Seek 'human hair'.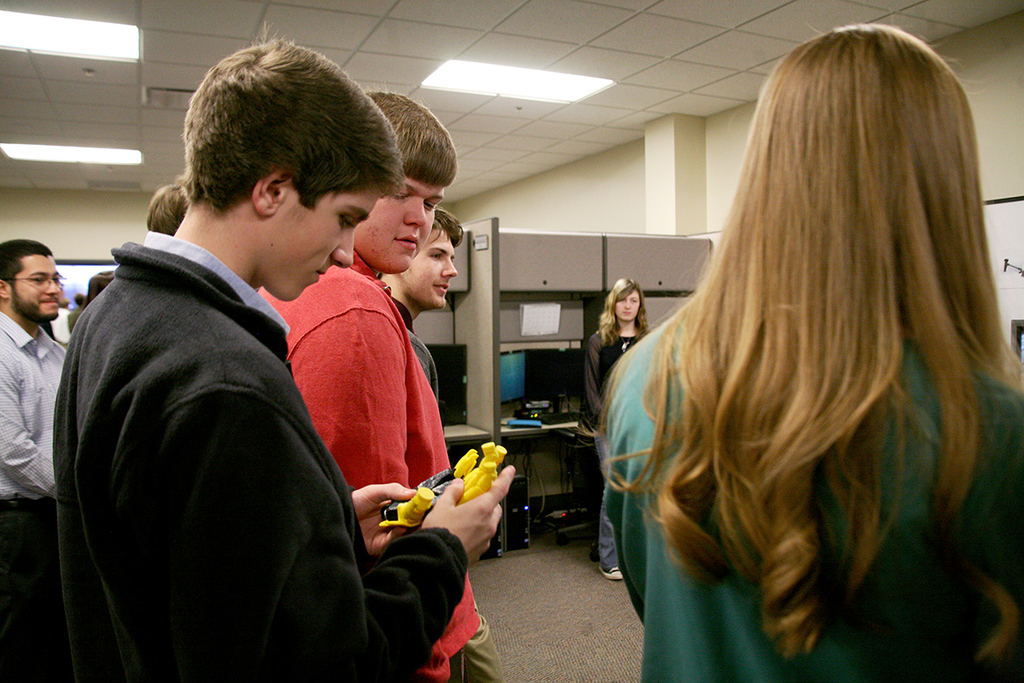
x1=614 y1=19 x2=998 y2=678.
